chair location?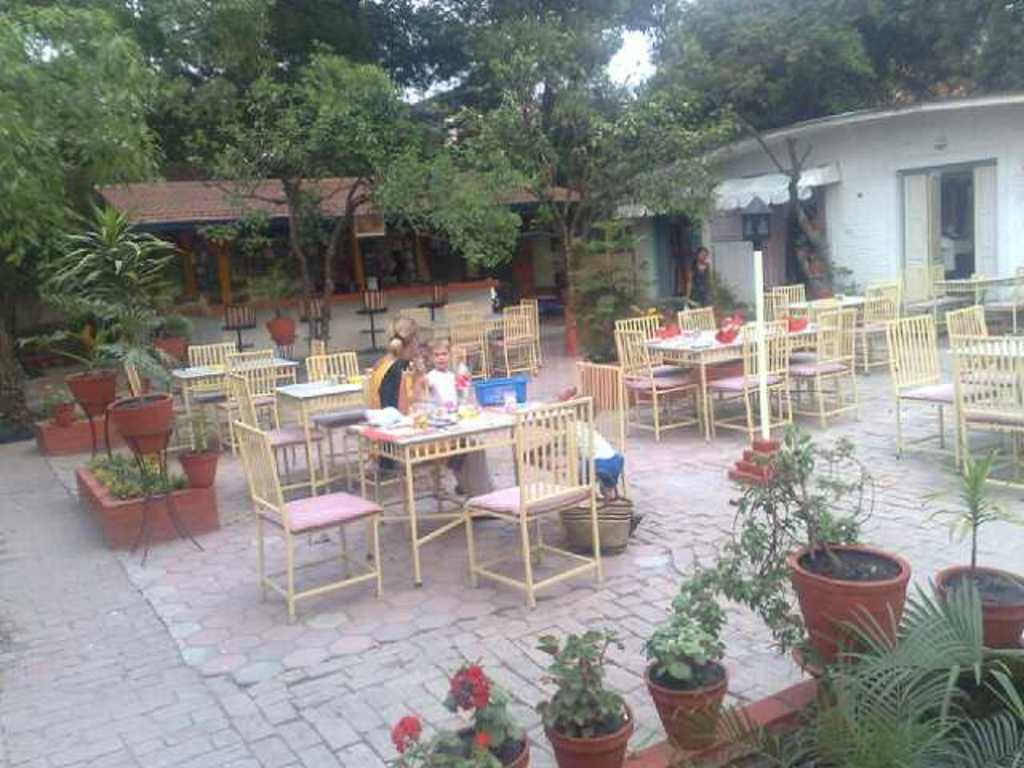
<bbox>258, 462, 394, 616</bbox>
